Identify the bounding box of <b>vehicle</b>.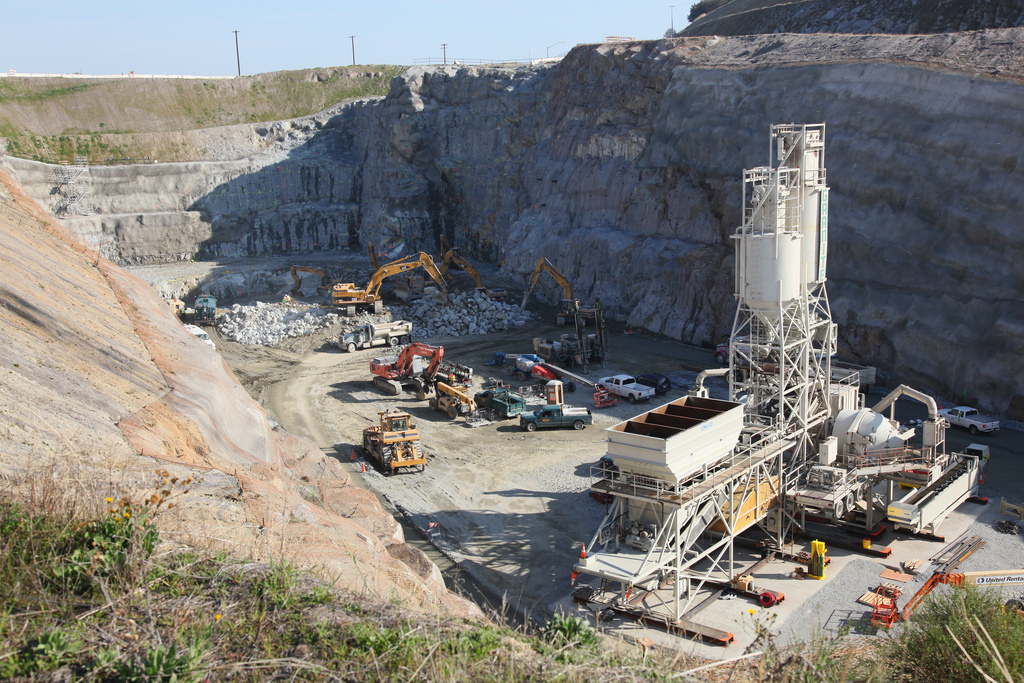
box(430, 378, 476, 419).
